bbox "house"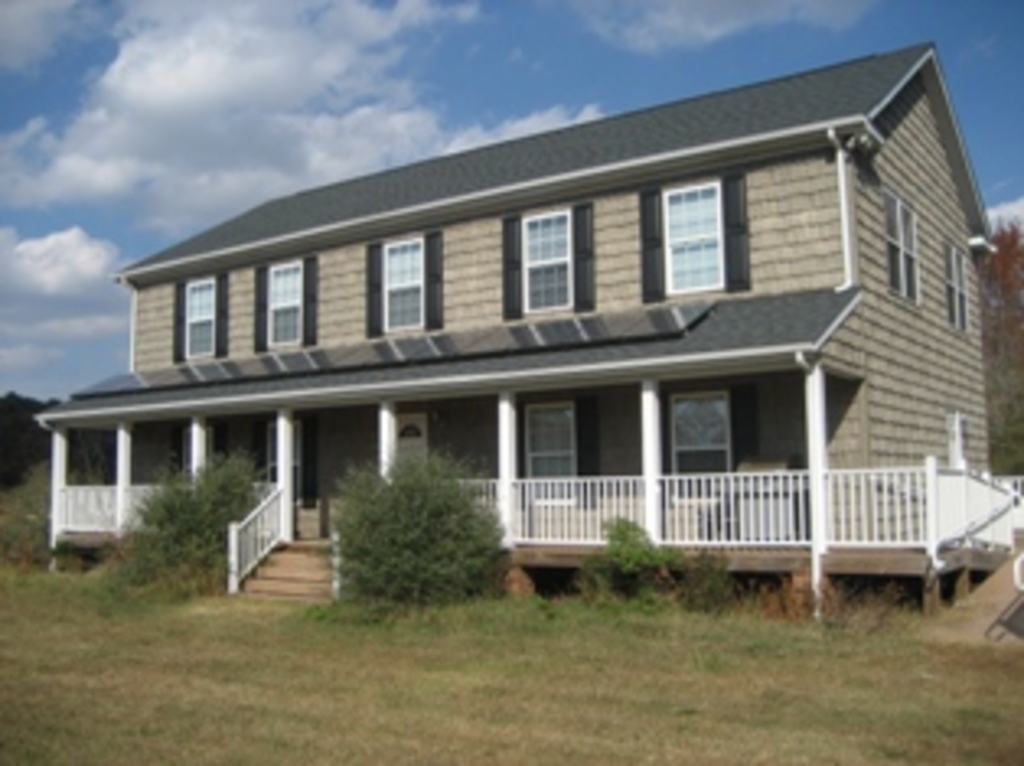
l=33, t=108, r=1001, b=593
